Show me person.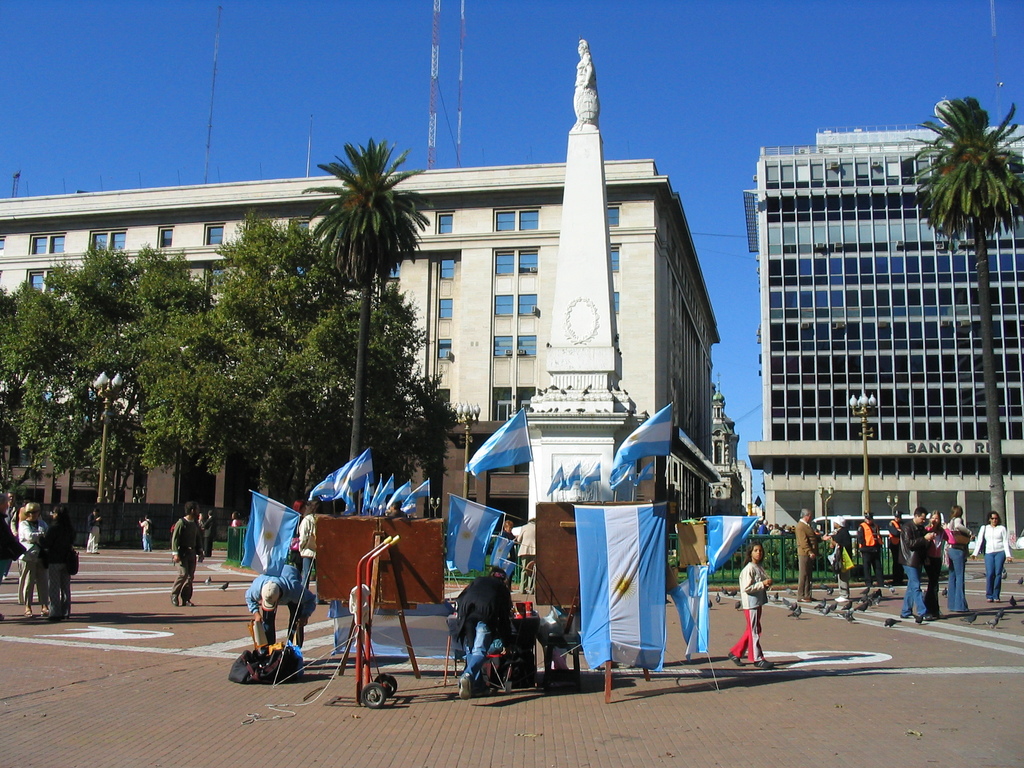
person is here: l=454, t=567, r=524, b=701.
